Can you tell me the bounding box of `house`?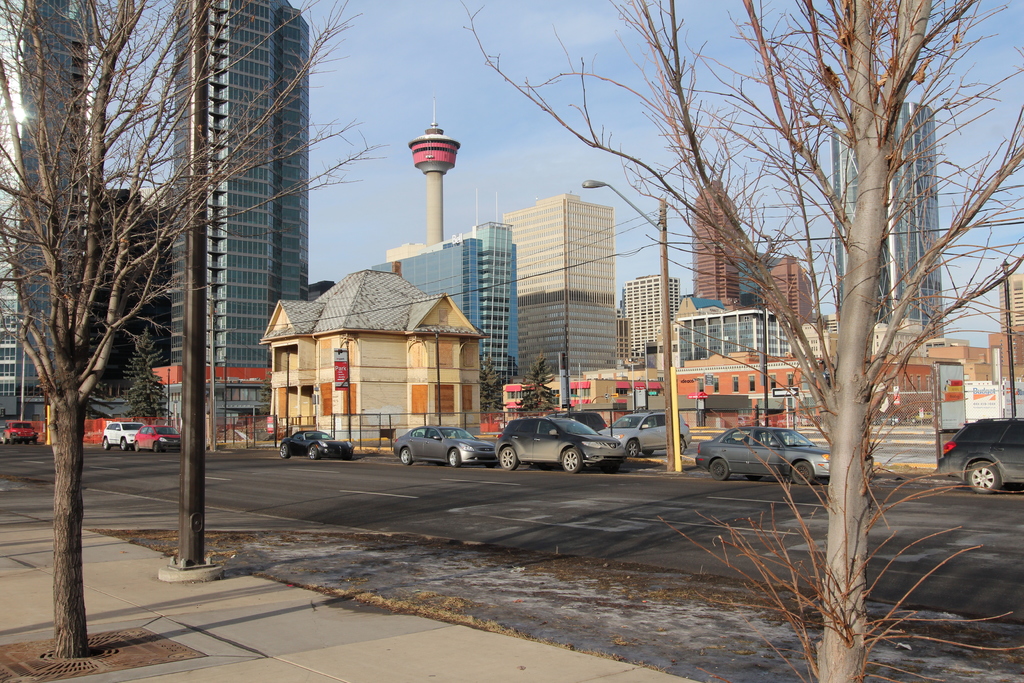
locate(396, 225, 506, 424).
